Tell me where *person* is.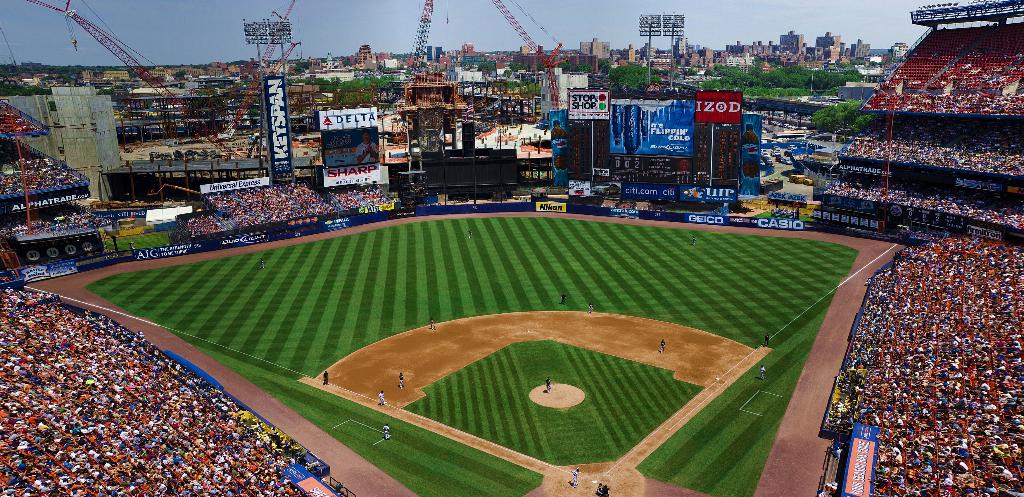
*person* is at left=569, top=466, right=579, bottom=489.
